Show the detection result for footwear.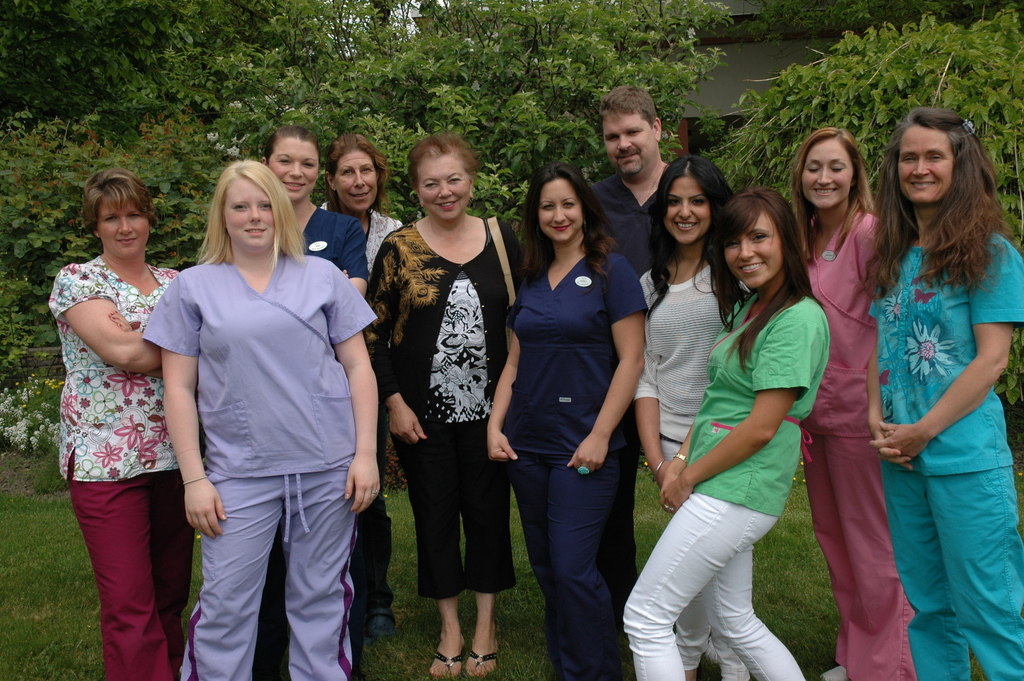
(424, 638, 467, 680).
